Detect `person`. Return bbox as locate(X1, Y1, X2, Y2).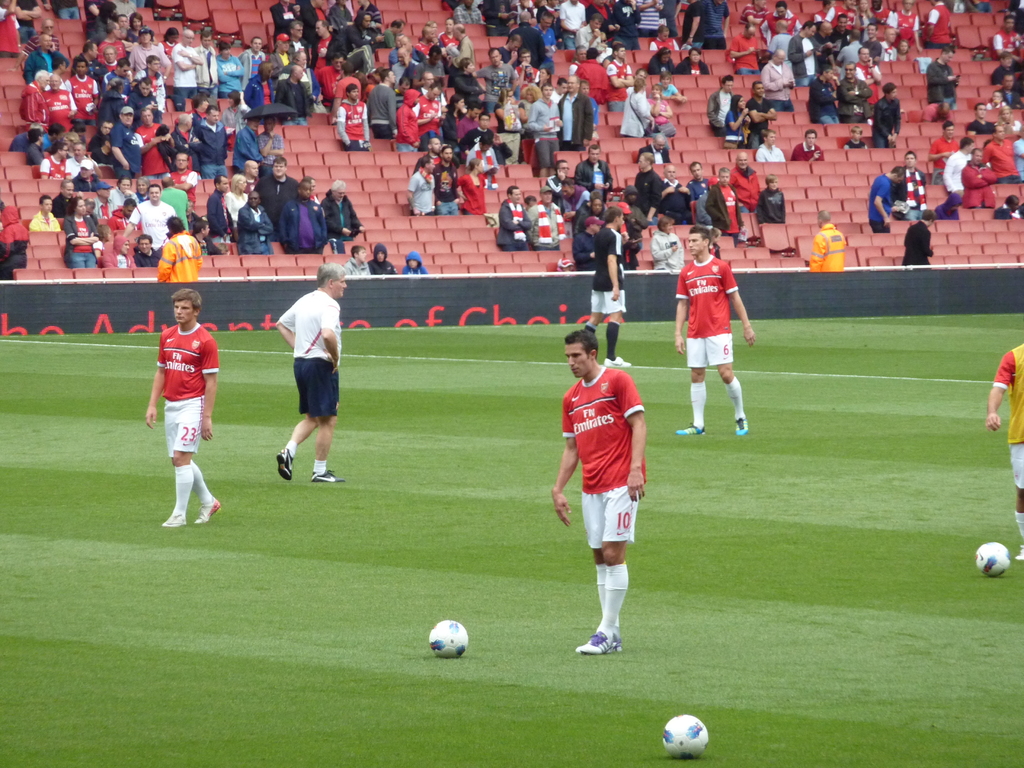
locate(242, 159, 260, 189).
